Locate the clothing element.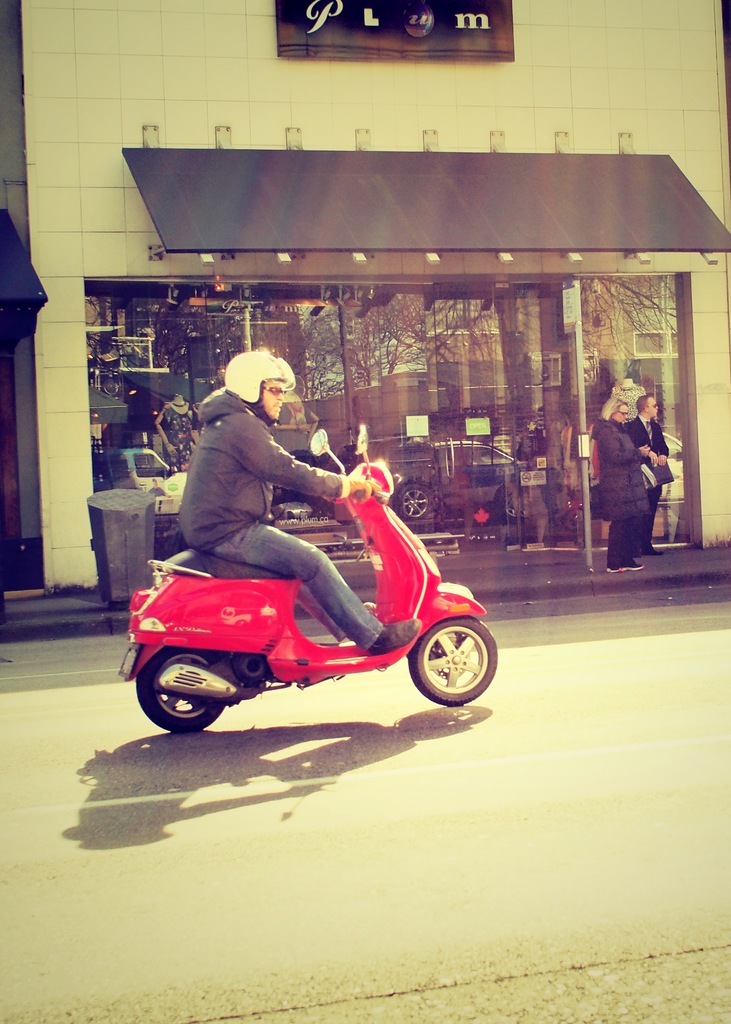
Element bbox: x1=175, y1=383, x2=377, y2=648.
